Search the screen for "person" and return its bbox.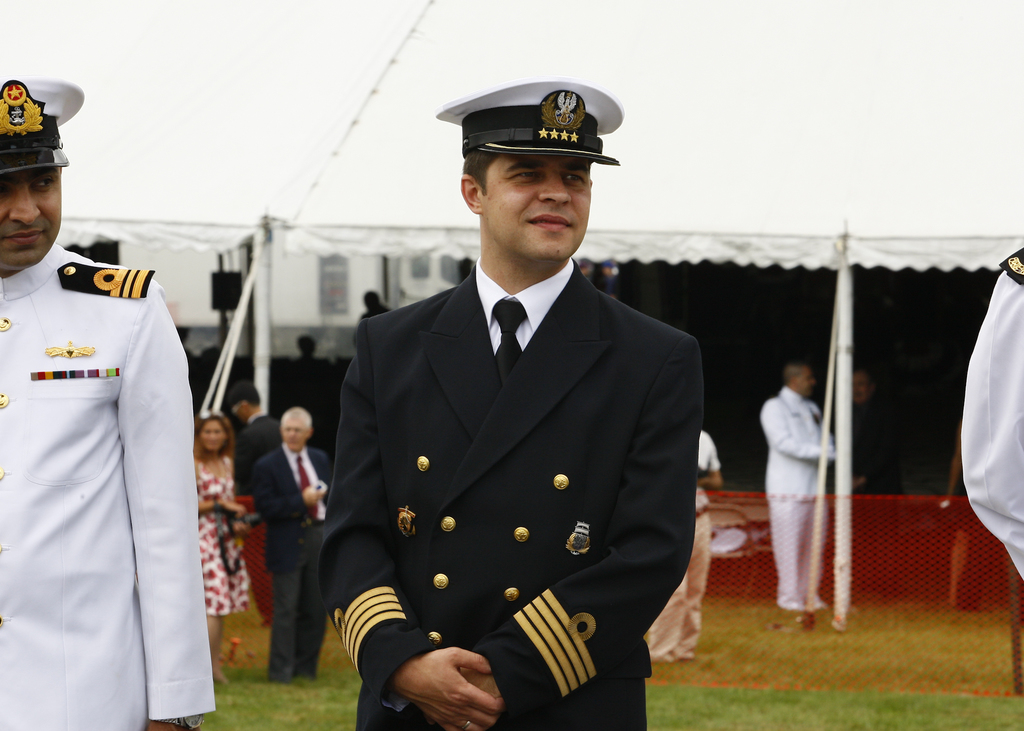
Found: select_region(314, 70, 707, 730).
